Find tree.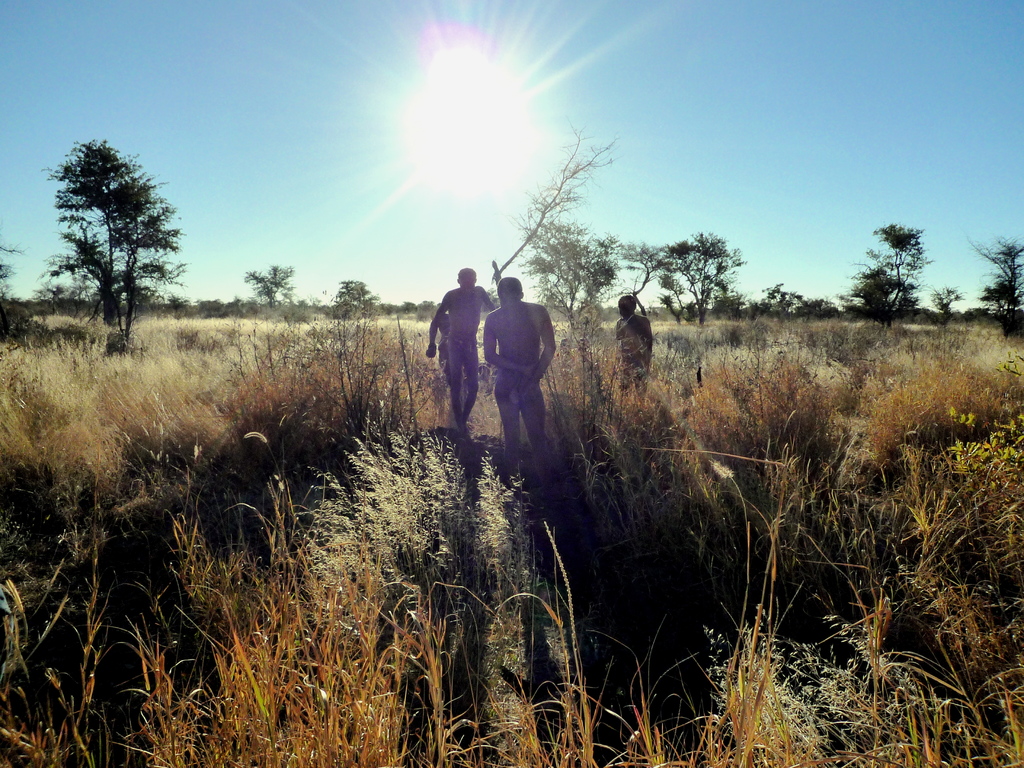
613, 239, 661, 314.
